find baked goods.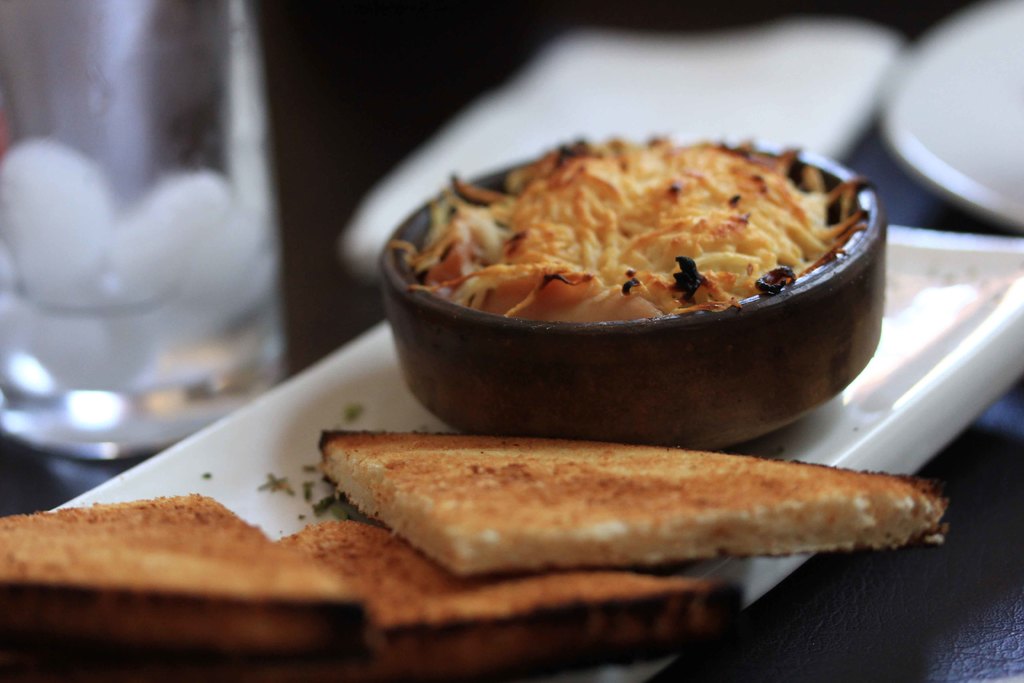
l=309, t=433, r=955, b=572.
